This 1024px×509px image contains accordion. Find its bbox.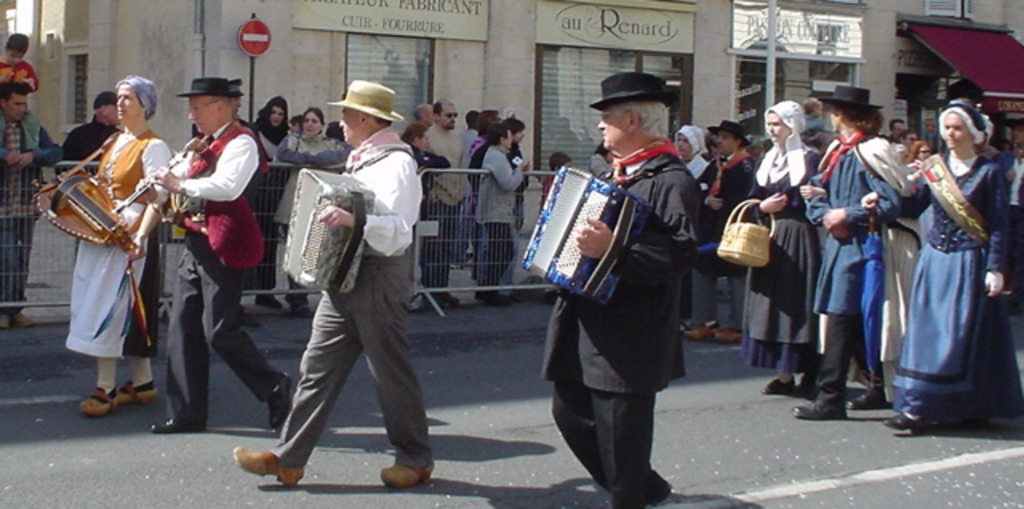
280,165,376,298.
